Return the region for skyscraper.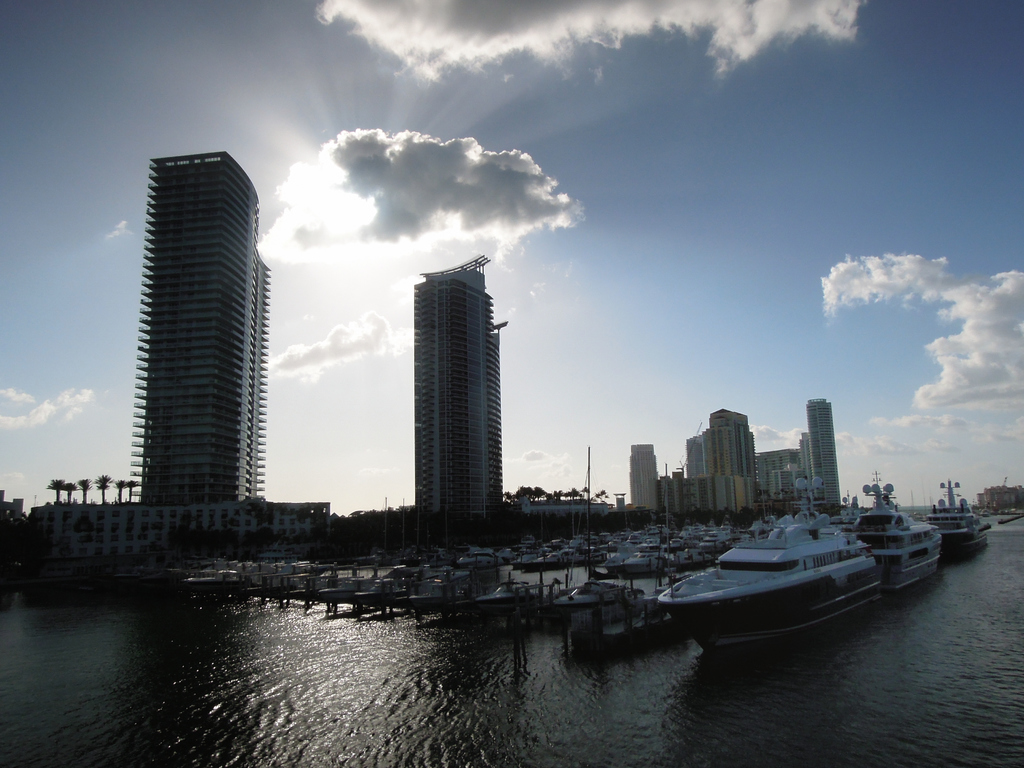
[809, 395, 847, 519].
